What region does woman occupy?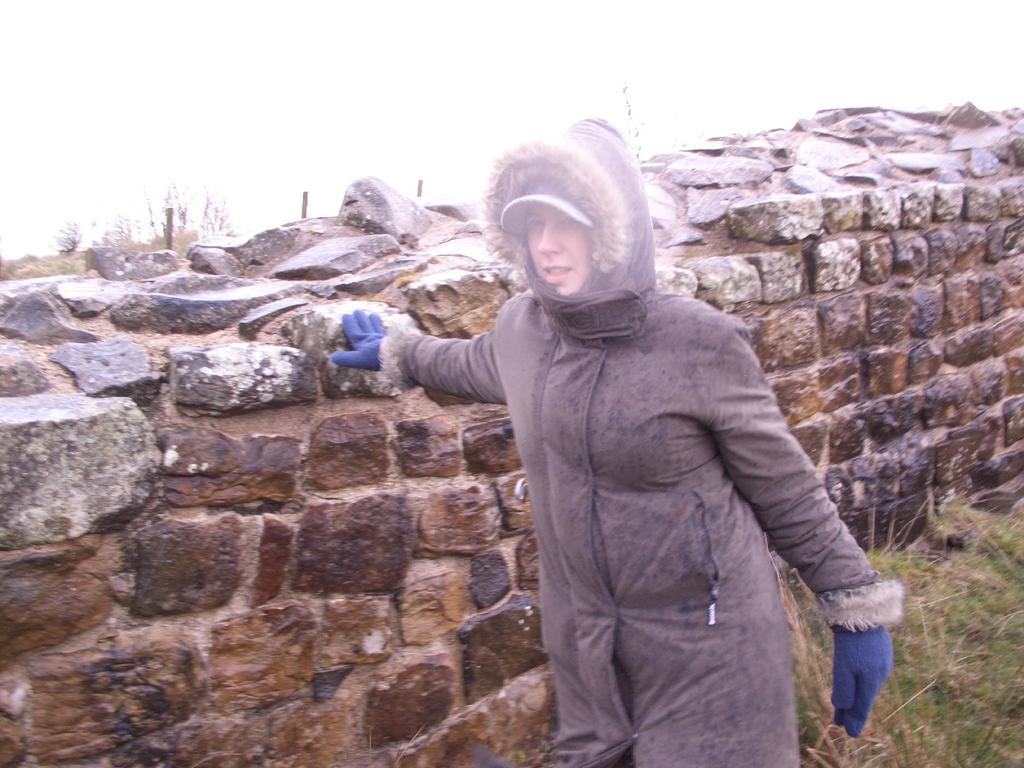
rect(351, 117, 876, 767).
